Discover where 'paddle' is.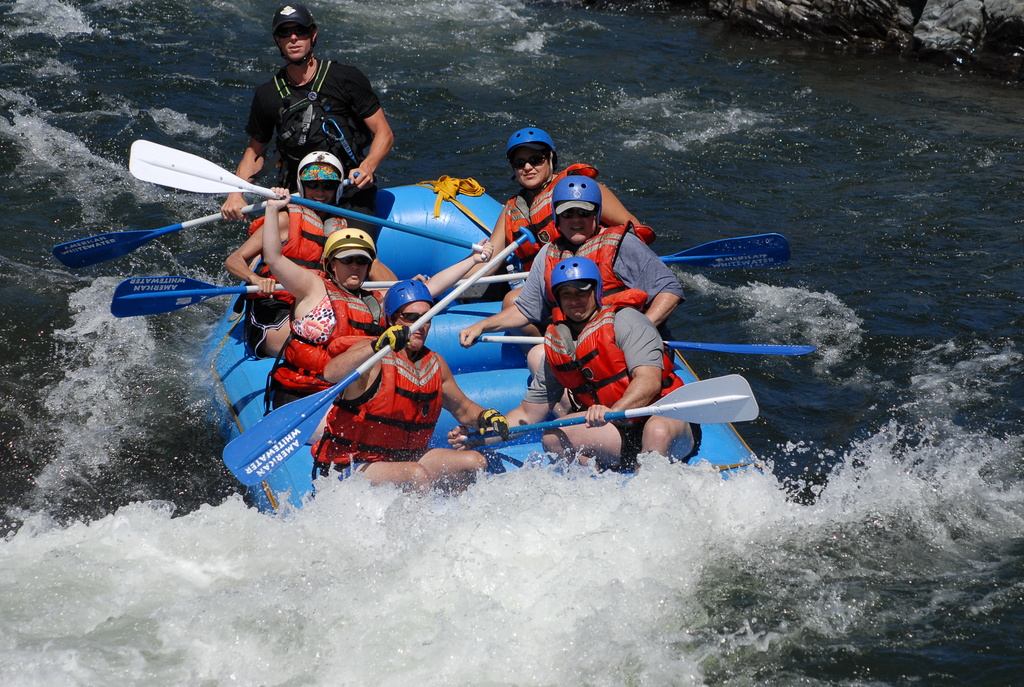
Discovered at detection(221, 224, 532, 486).
